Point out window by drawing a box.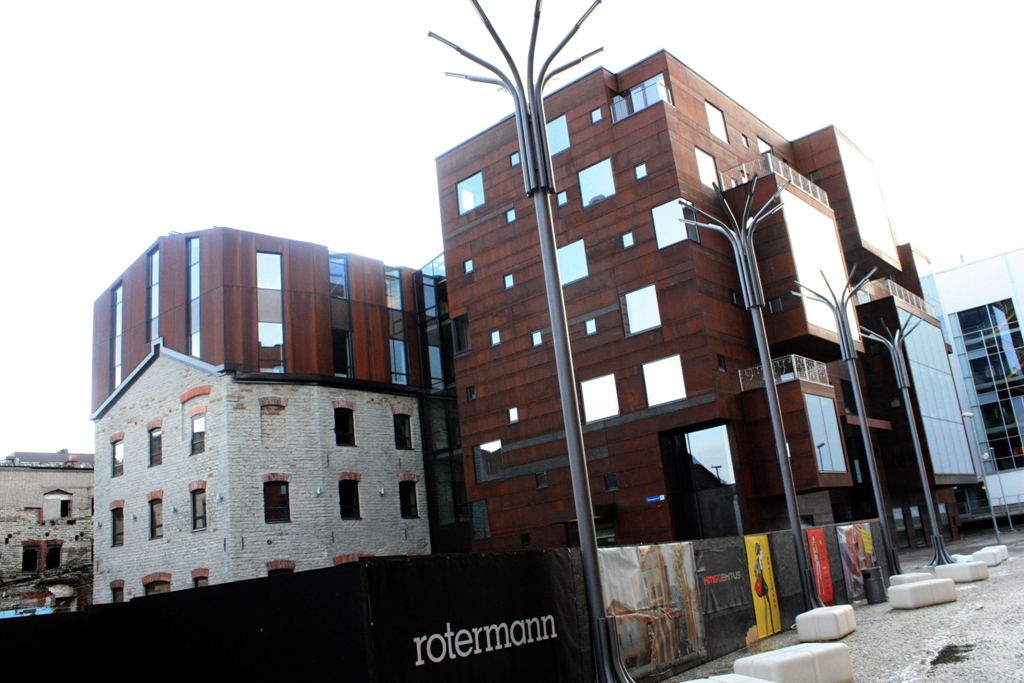
(left=187, top=481, right=208, bottom=538).
